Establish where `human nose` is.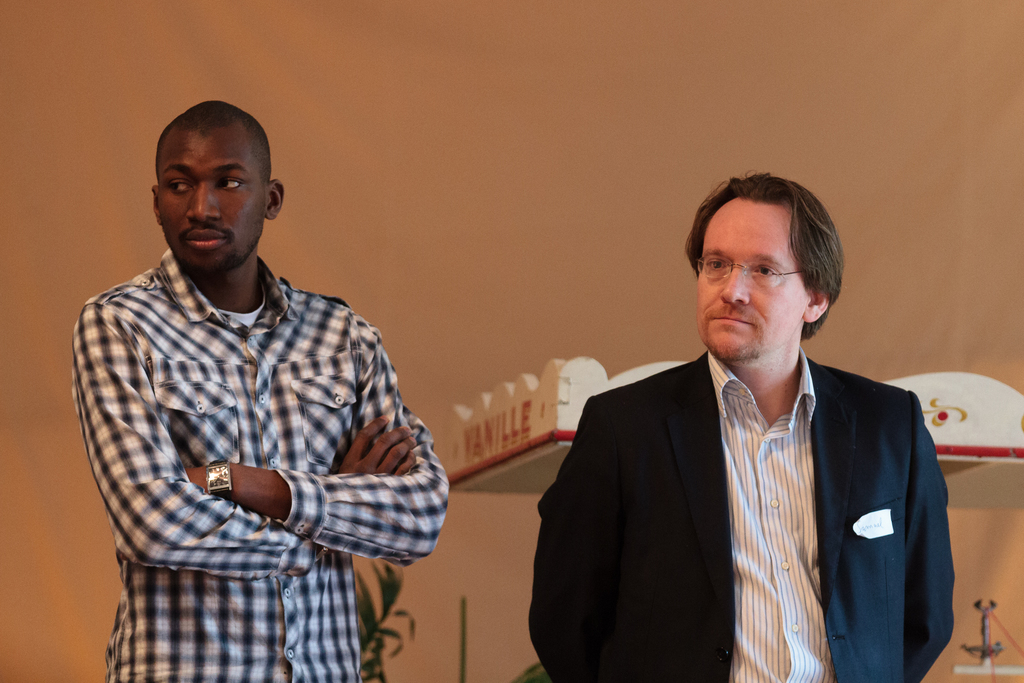
Established at x1=182 y1=179 x2=222 y2=220.
